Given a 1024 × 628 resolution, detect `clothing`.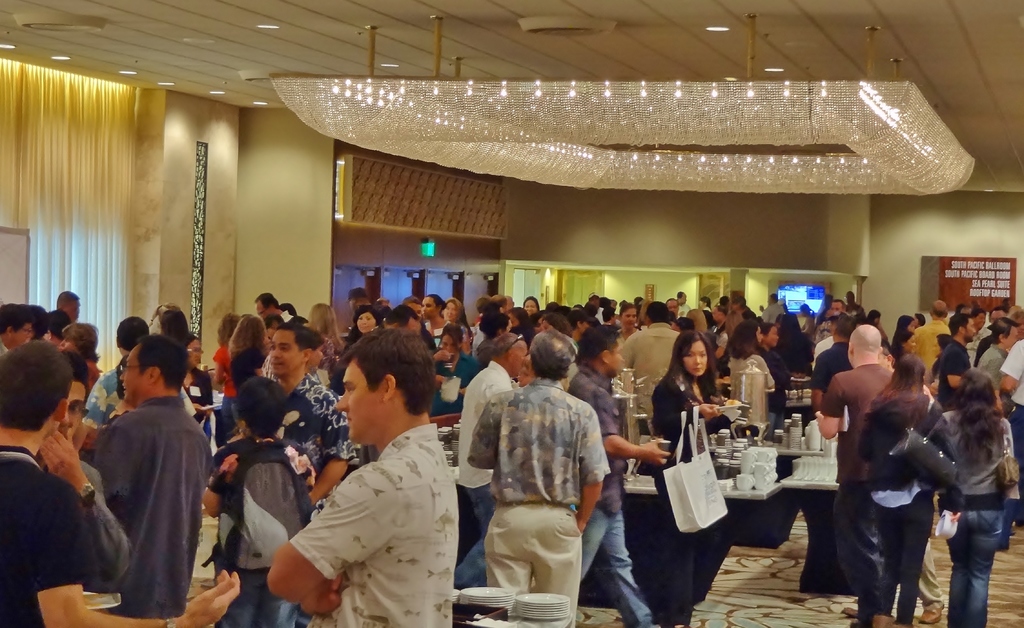
box=[0, 442, 95, 627].
